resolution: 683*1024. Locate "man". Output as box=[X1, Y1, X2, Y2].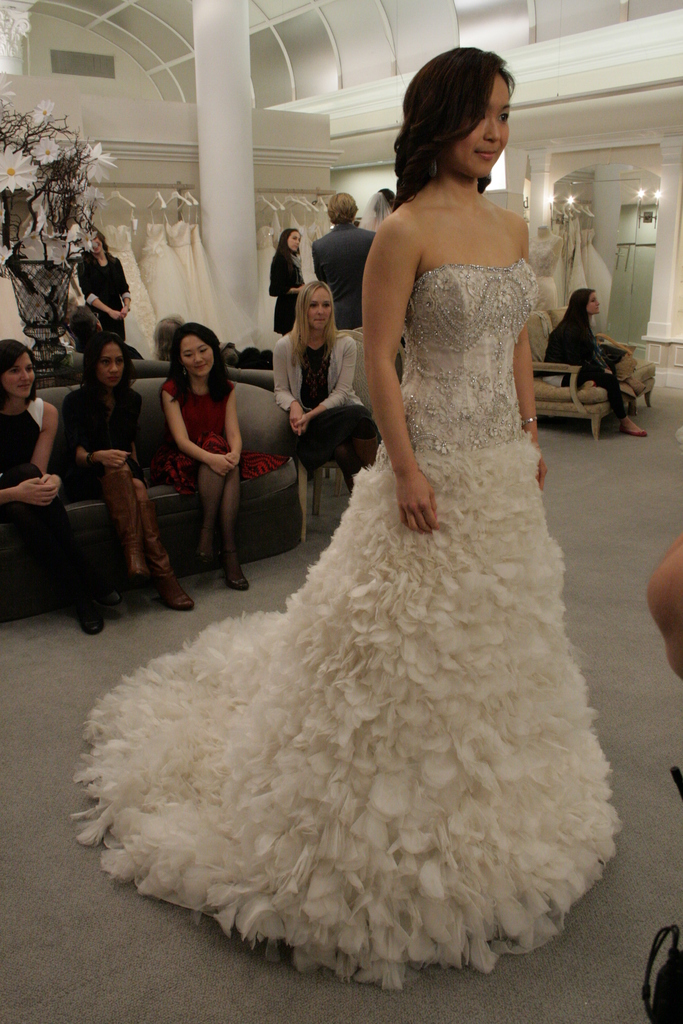
box=[310, 188, 380, 335].
